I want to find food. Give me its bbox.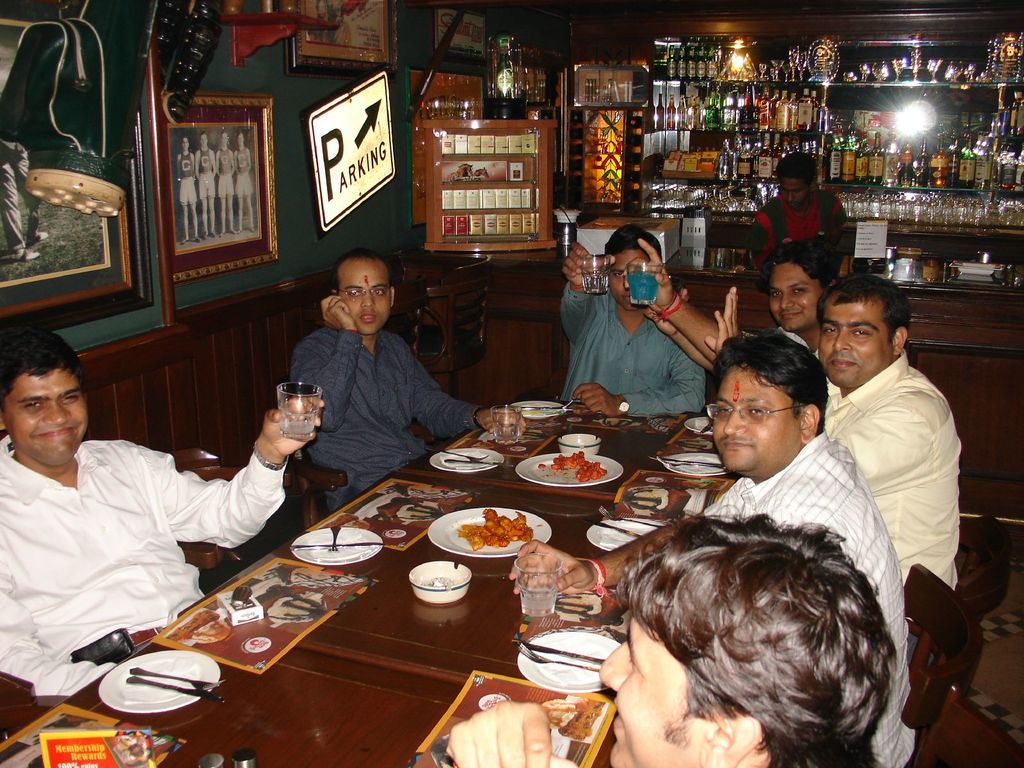
box=[593, 416, 647, 430].
